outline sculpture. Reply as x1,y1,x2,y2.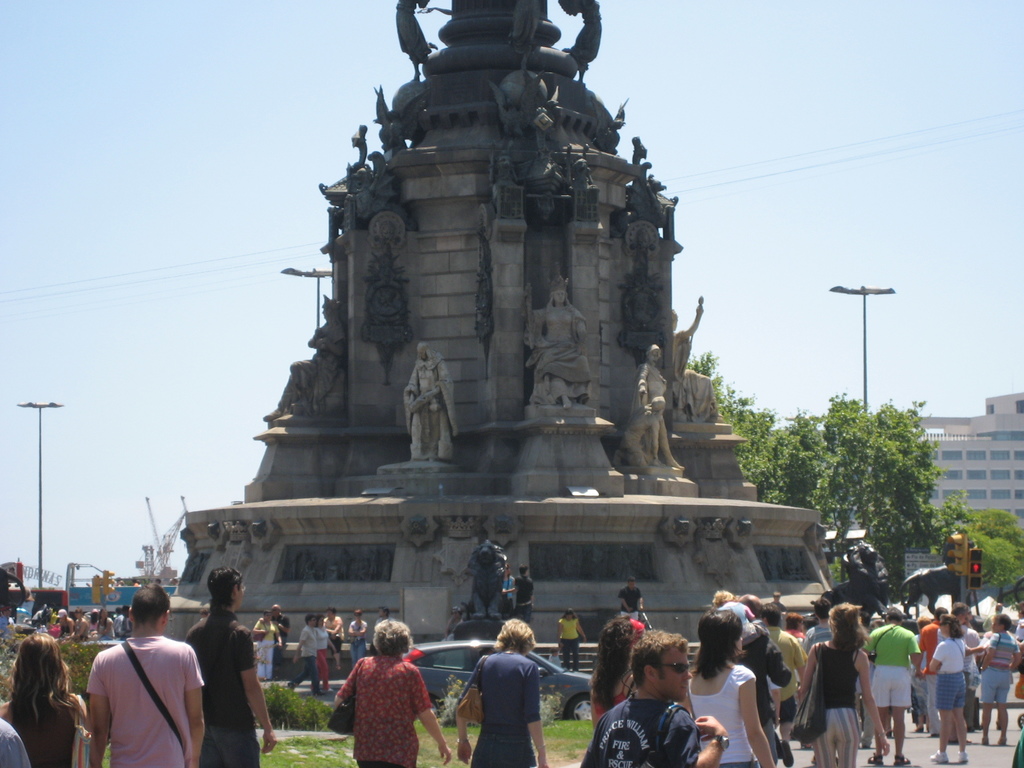
614,387,663,466.
